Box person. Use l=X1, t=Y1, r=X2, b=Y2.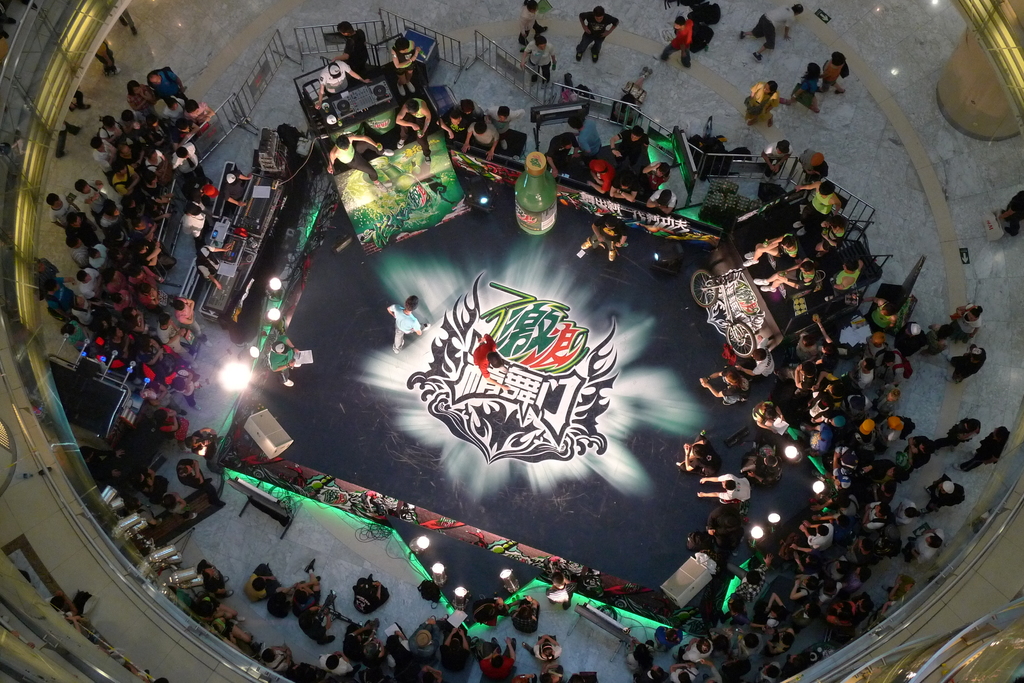
l=390, t=97, r=432, b=160.
